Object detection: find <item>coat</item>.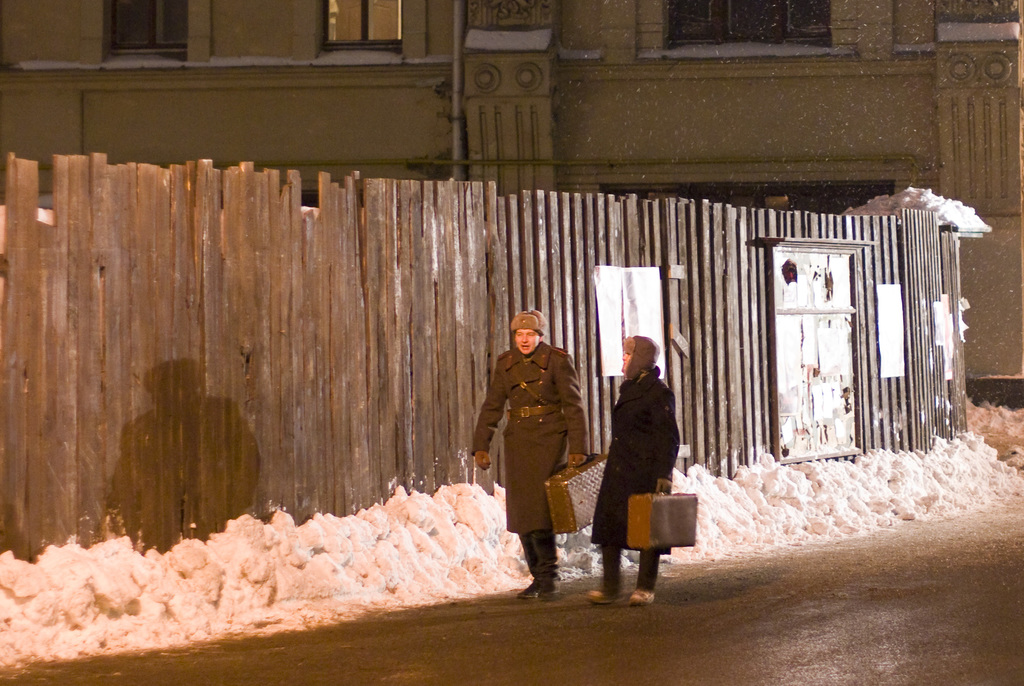
[587, 361, 673, 562].
